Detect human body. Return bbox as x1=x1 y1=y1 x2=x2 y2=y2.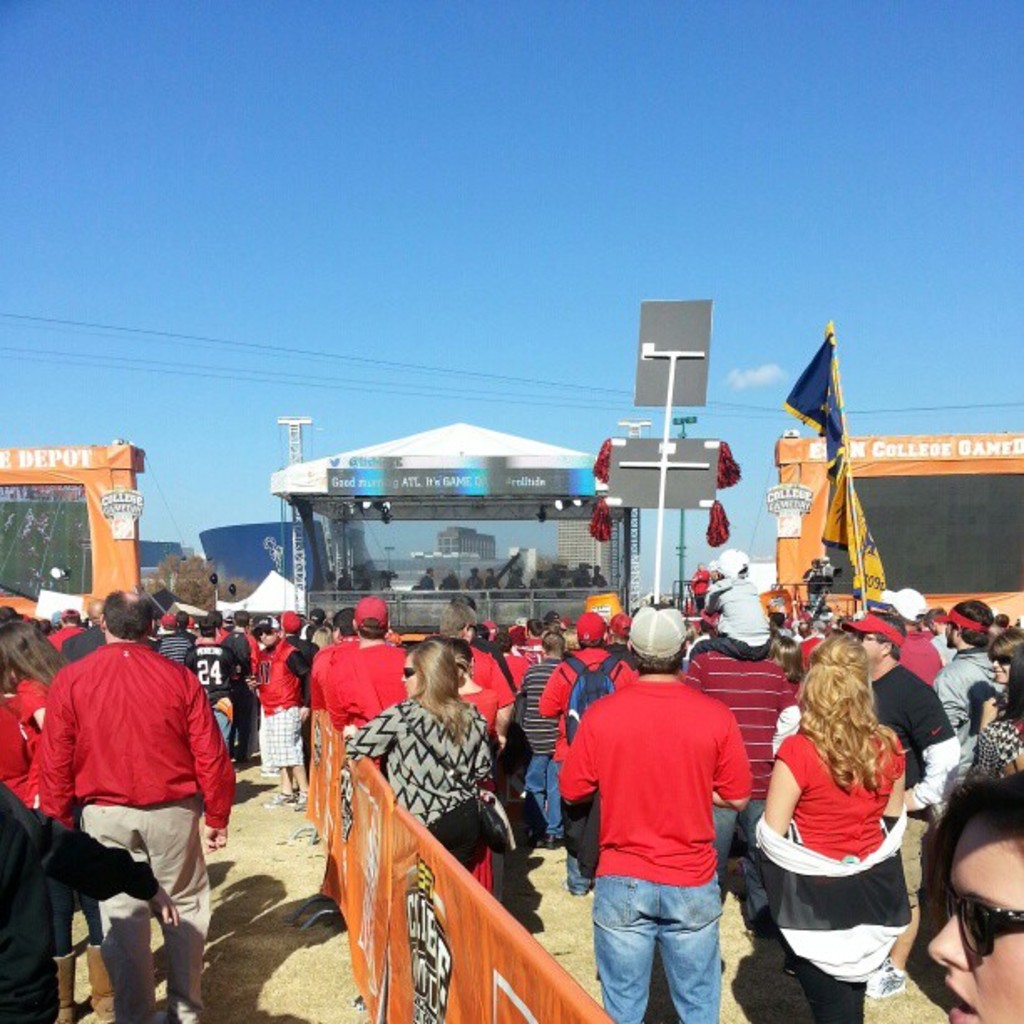
x1=228 y1=614 x2=264 y2=693.
